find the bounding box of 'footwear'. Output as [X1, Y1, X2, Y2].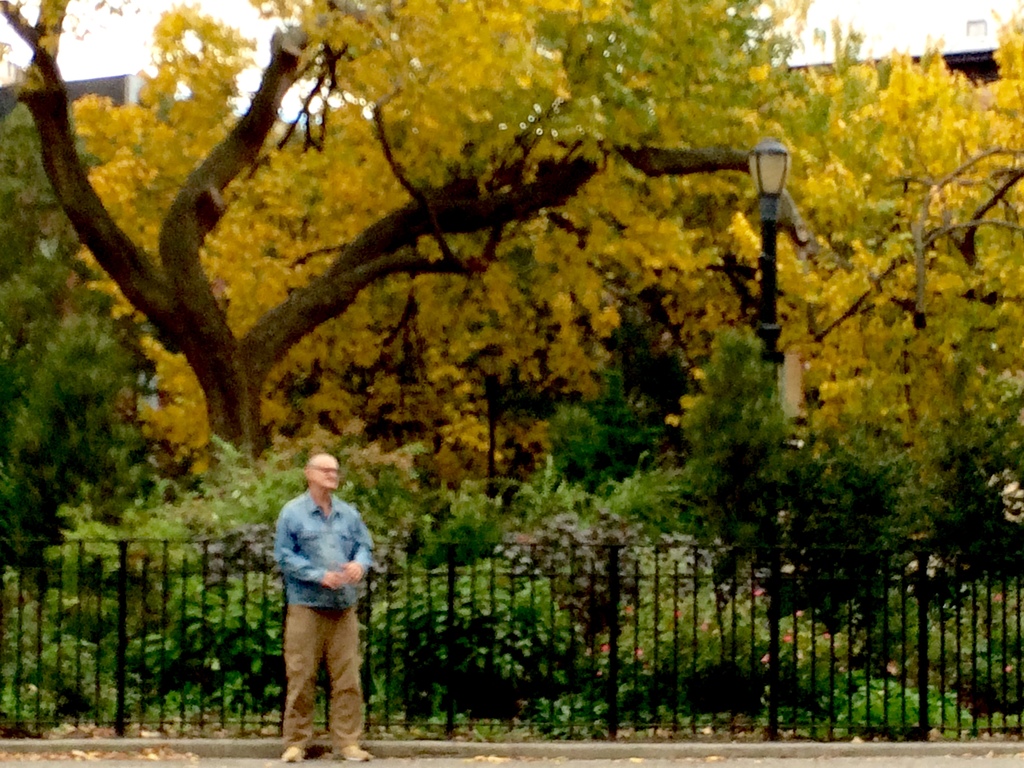
[331, 750, 374, 759].
